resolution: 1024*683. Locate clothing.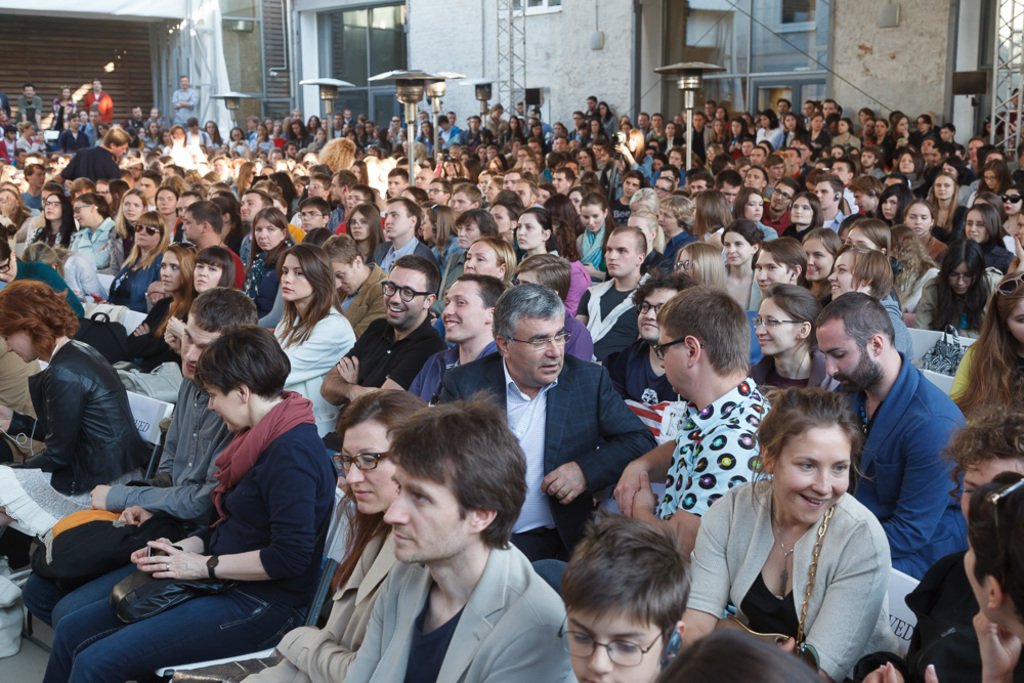
(77,74,113,127).
